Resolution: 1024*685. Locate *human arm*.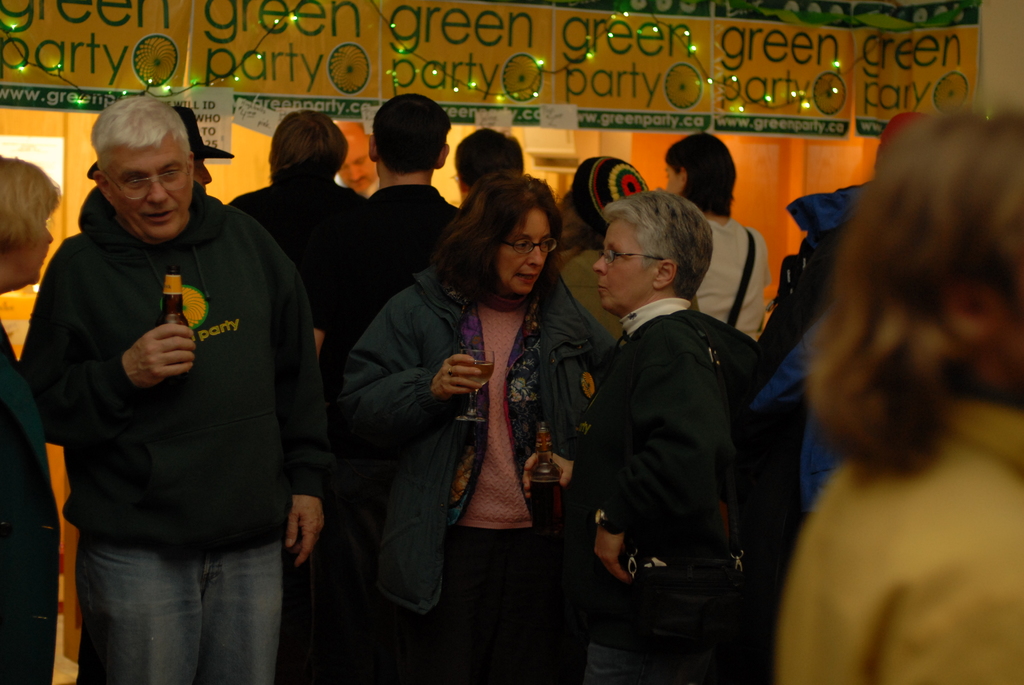
region(121, 324, 198, 389).
